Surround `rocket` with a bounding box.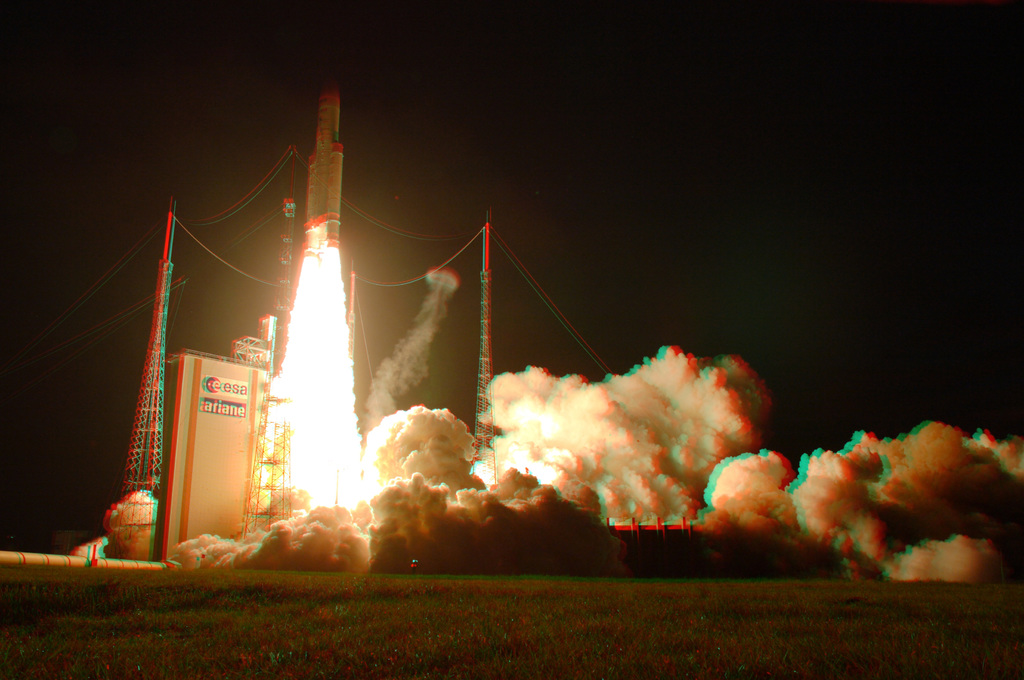
x1=300, y1=70, x2=342, y2=264.
